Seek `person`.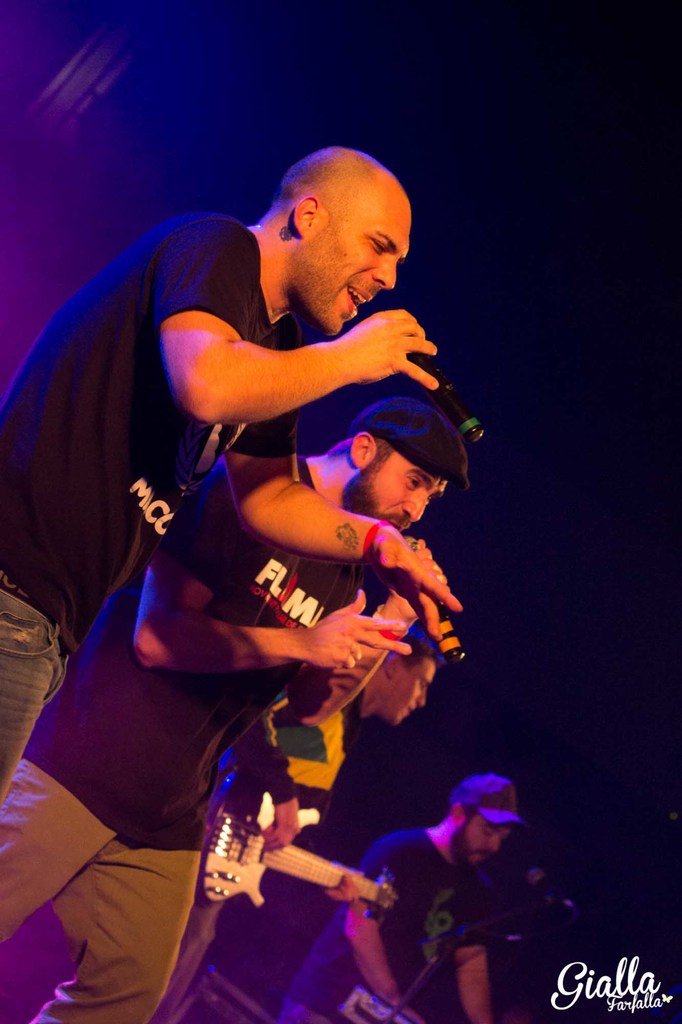
[0,143,463,794].
